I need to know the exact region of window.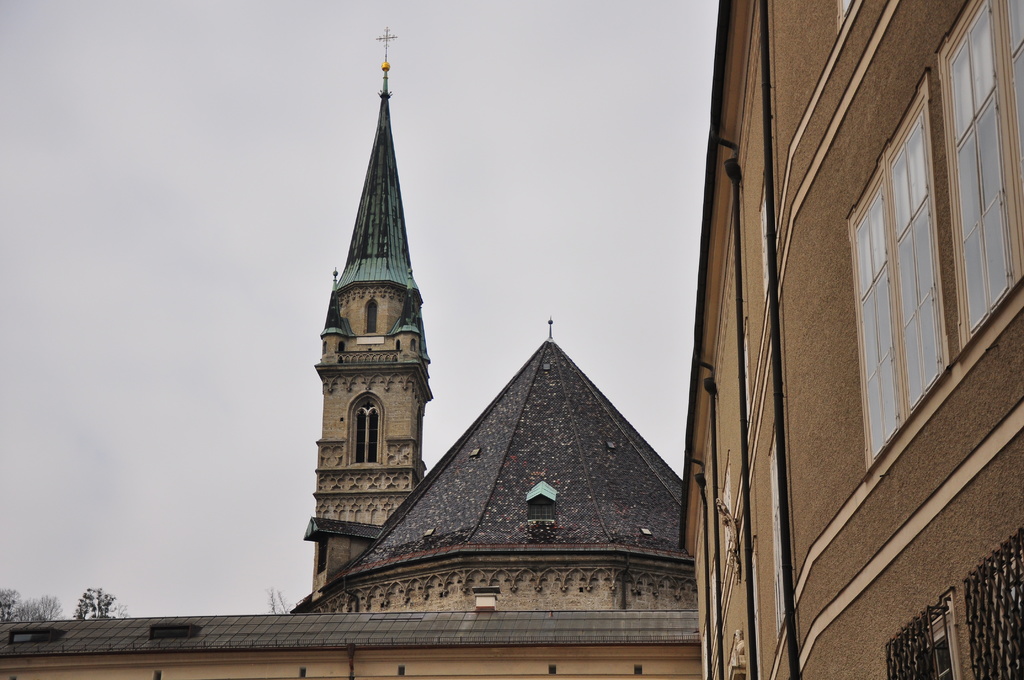
Region: rect(350, 400, 383, 462).
